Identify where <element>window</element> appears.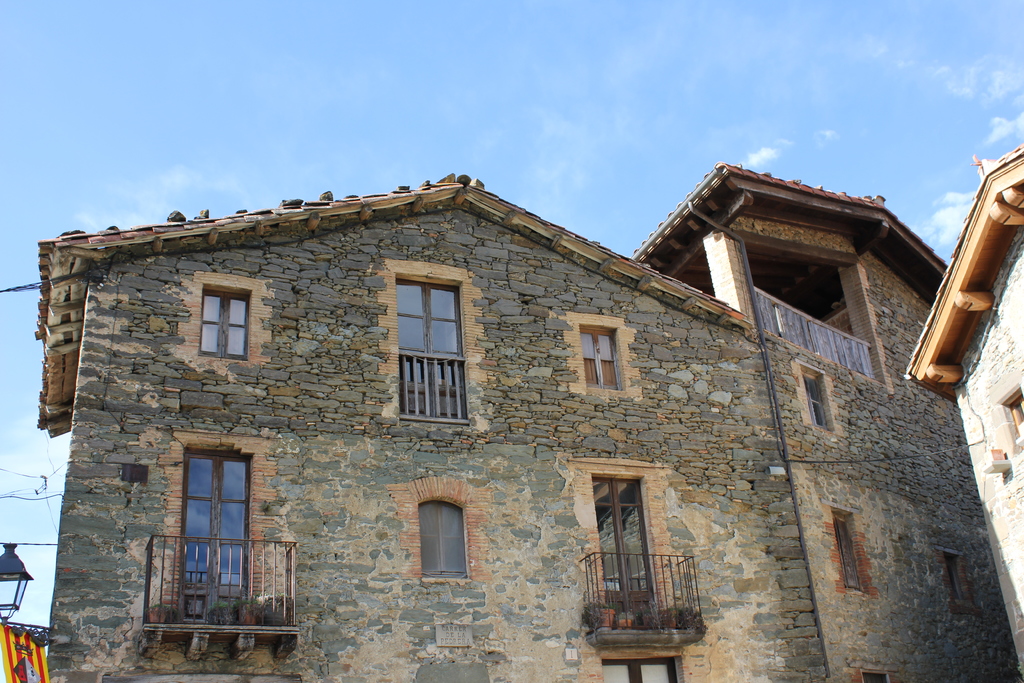
Appears at <box>420,503,468,578</box>.
